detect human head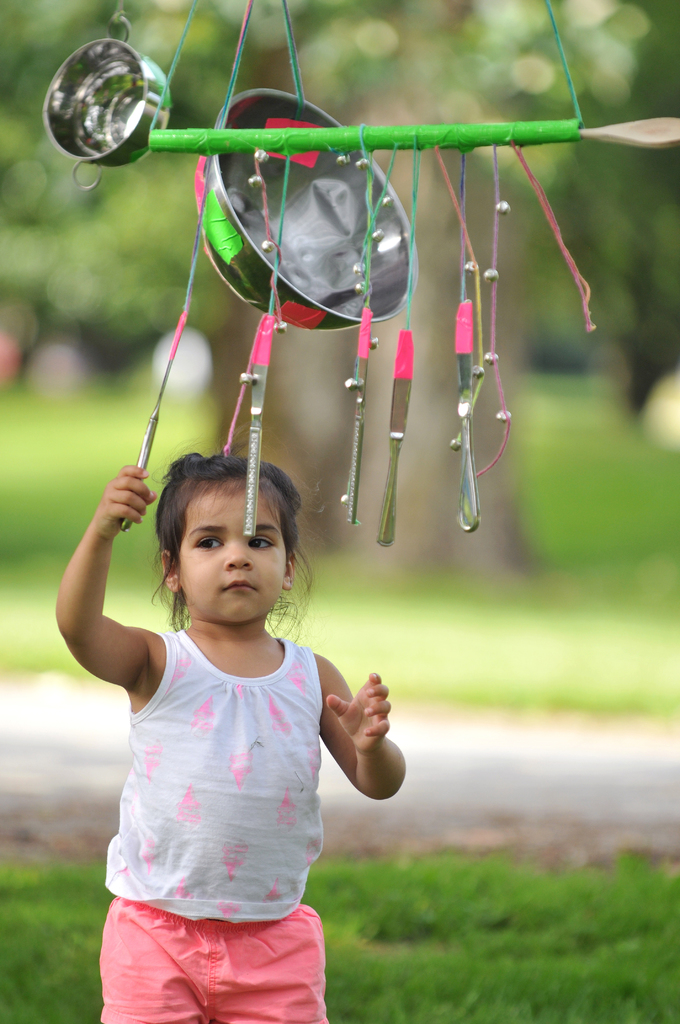
BBox(147, 476, 329, 625)
